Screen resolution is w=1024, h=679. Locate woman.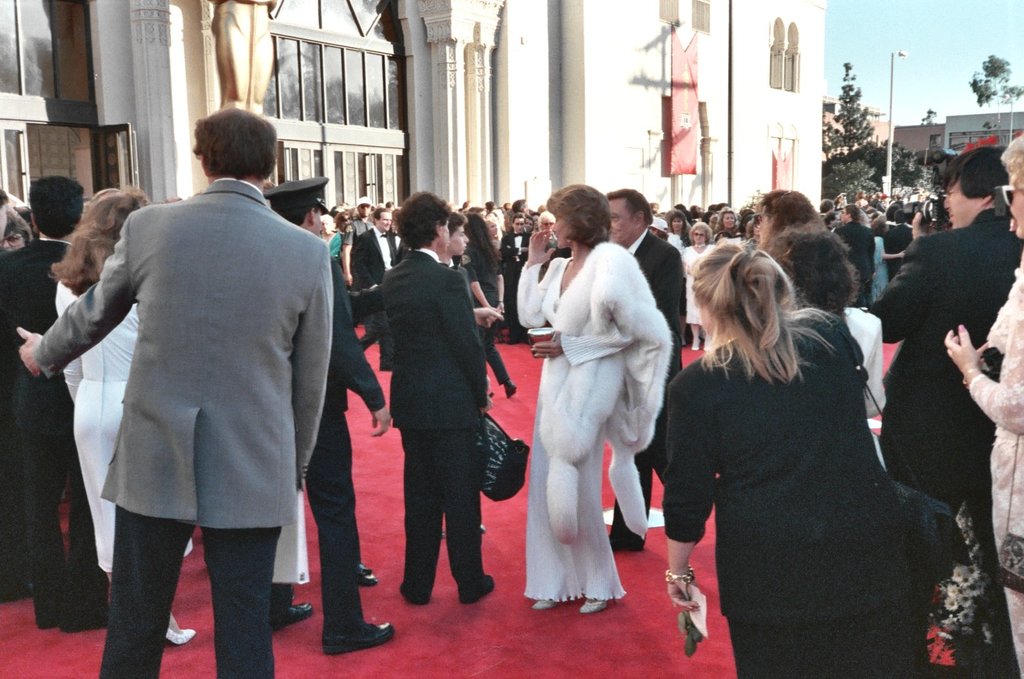
{"x1": 760, "y1": 185, "x2": 812, "y2": 270}.
